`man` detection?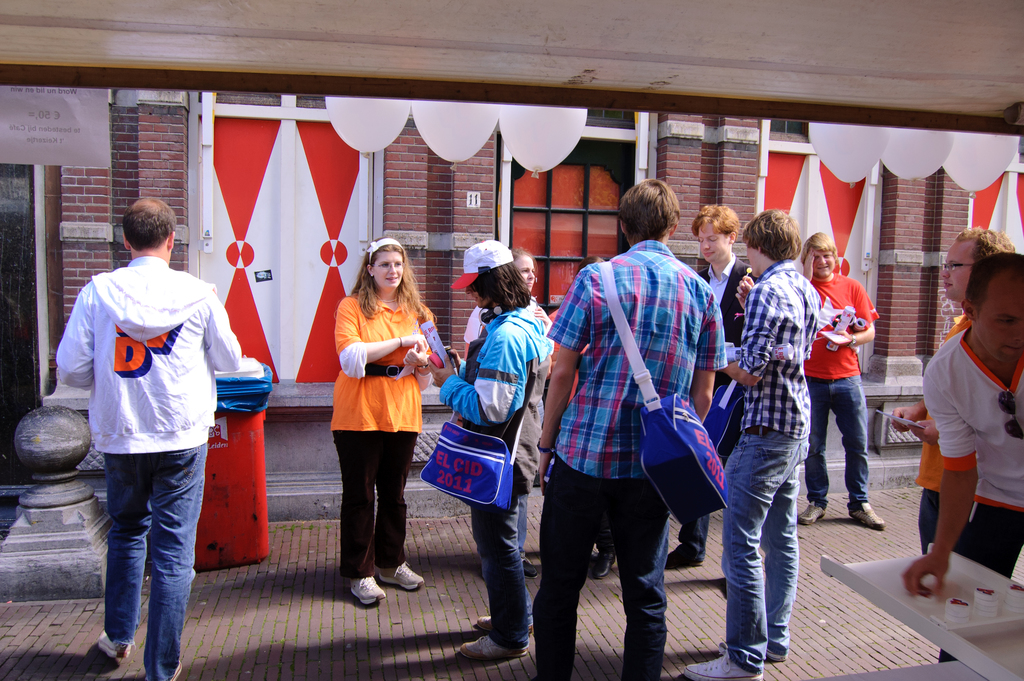
[left=54, top=193, right=229, bottom=653]
